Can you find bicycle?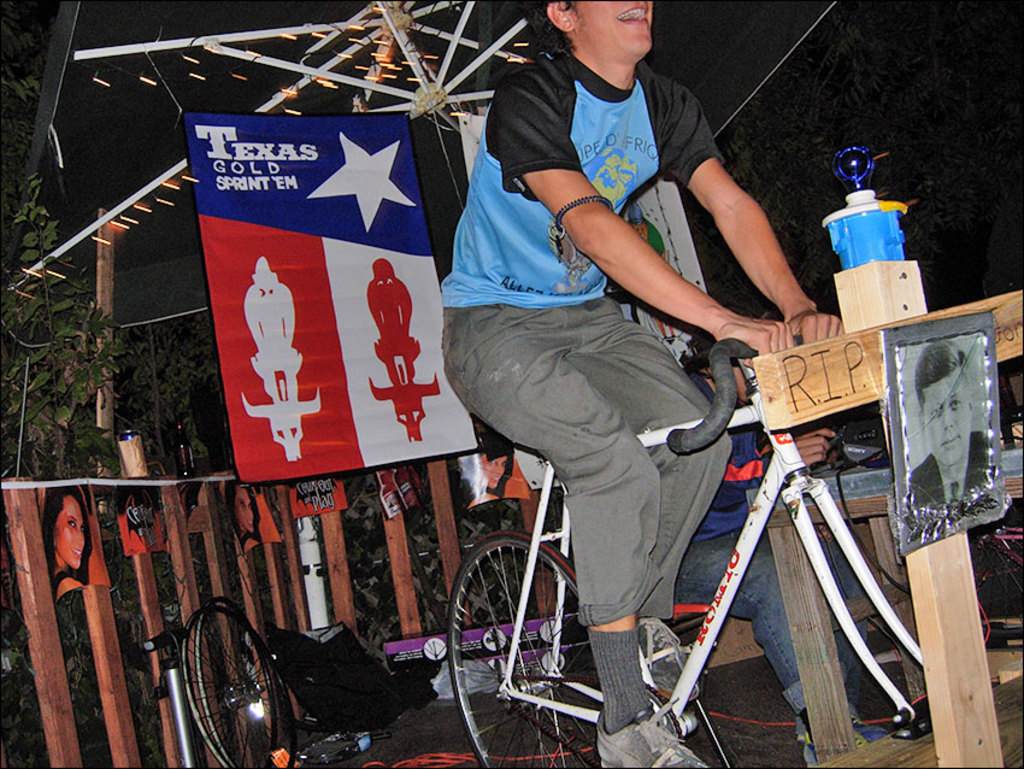
Yes, bounding box: BBox(133, 605, 305, 768).
